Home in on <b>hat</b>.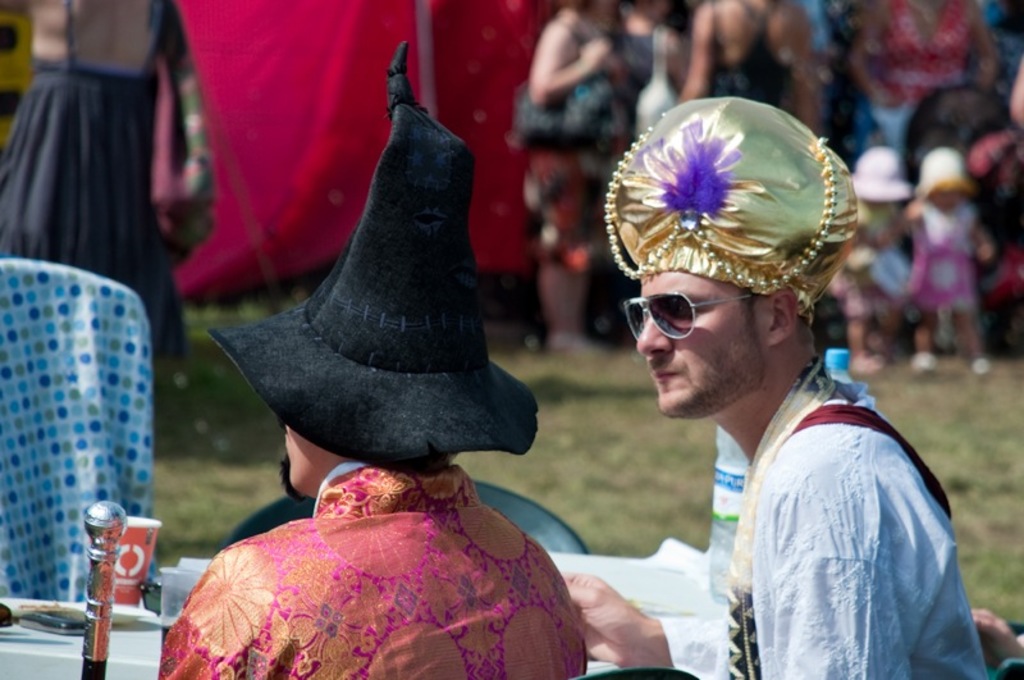
Homed in at 206 44 541 467.
